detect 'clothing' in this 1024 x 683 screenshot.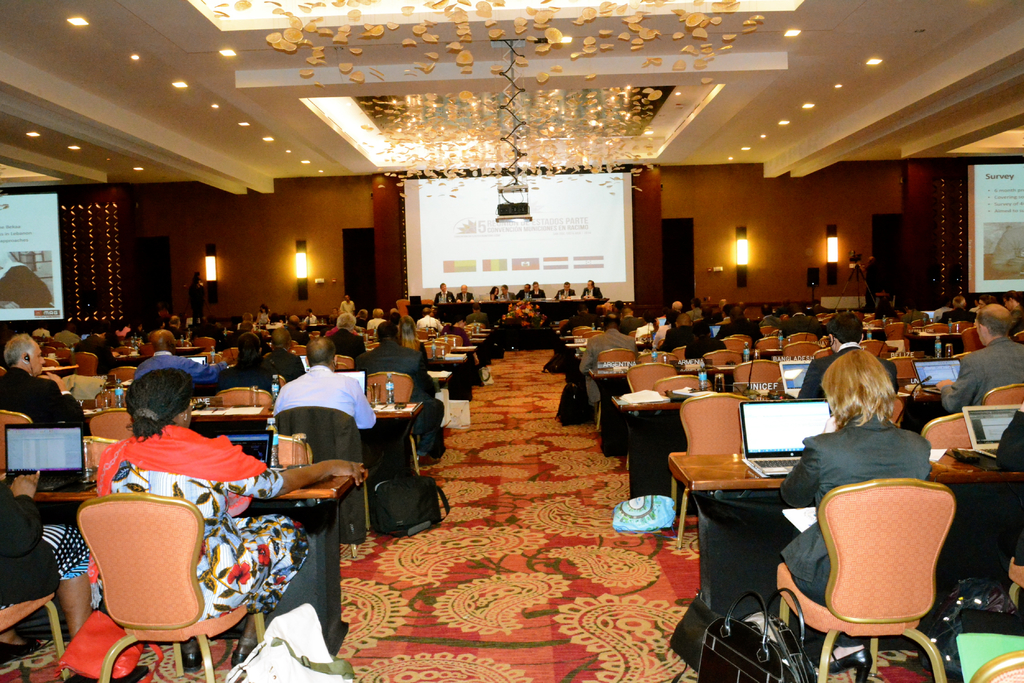
Detection: rect(340, 299, 356, 316).
